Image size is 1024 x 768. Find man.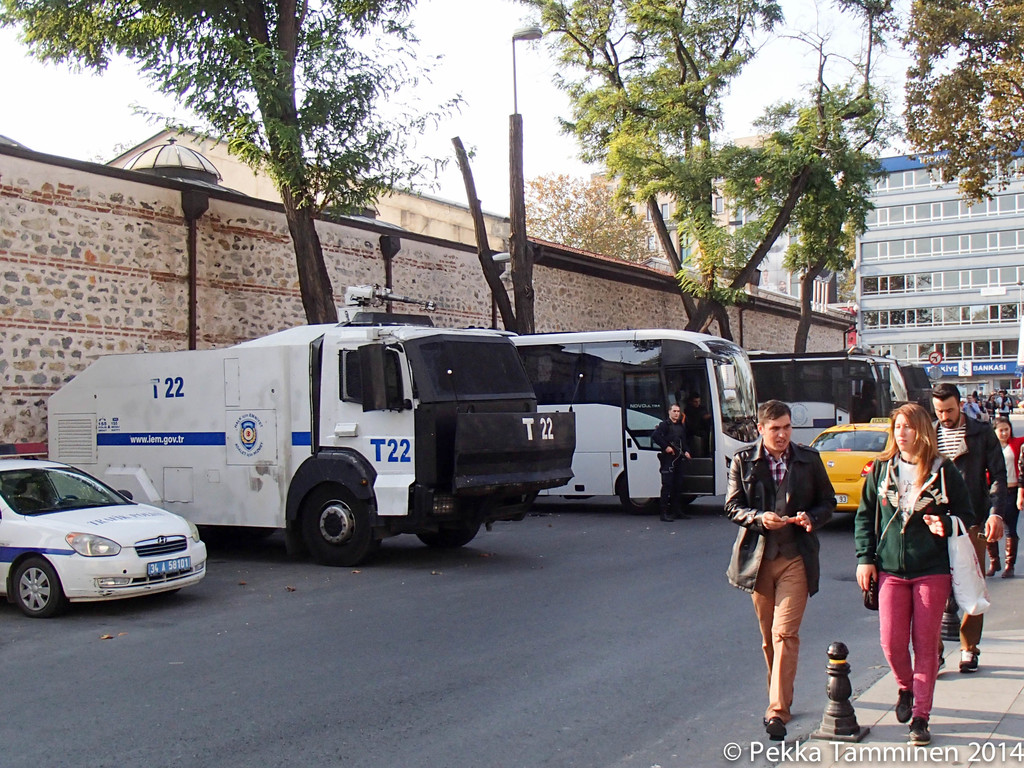
bbox=(686, 394, 715, 451).
